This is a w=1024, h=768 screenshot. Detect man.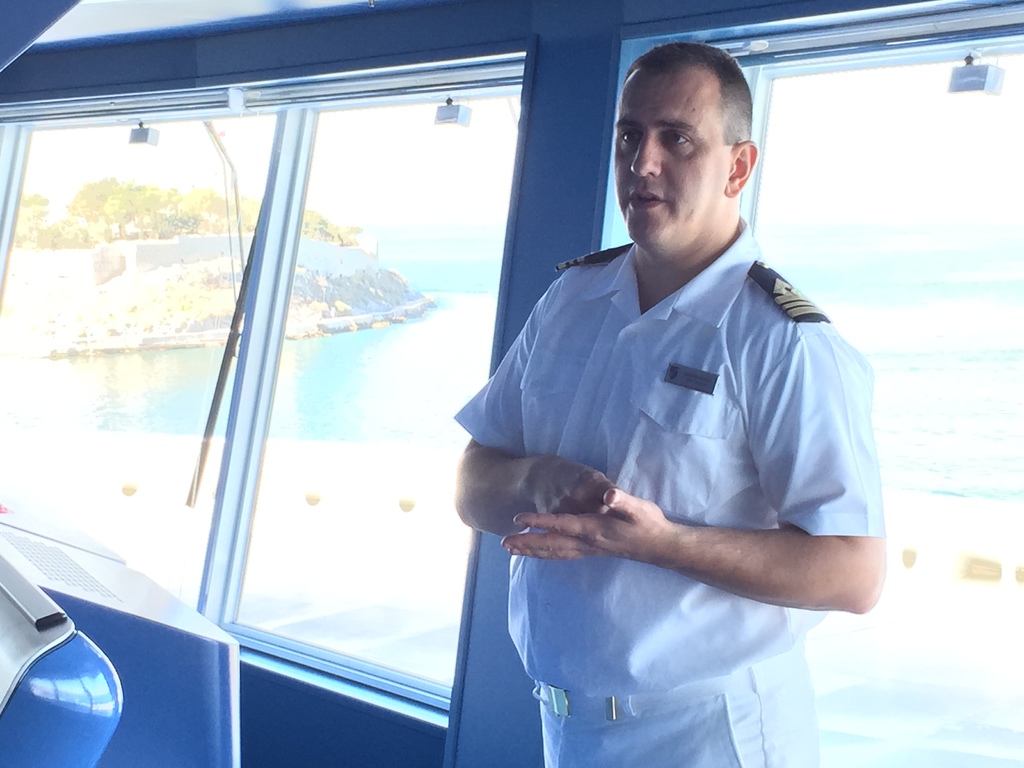
left=452, top=77, right=876, bottom=723.
